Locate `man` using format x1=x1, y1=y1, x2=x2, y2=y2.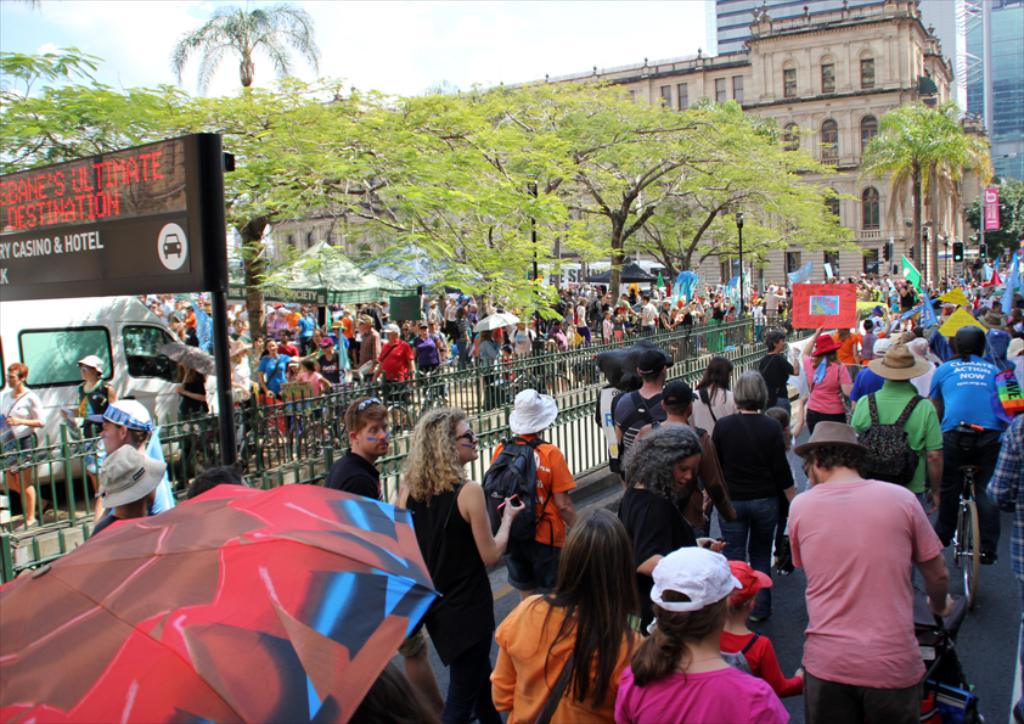
x1=613, y1=349, x2=665, y2=454.
